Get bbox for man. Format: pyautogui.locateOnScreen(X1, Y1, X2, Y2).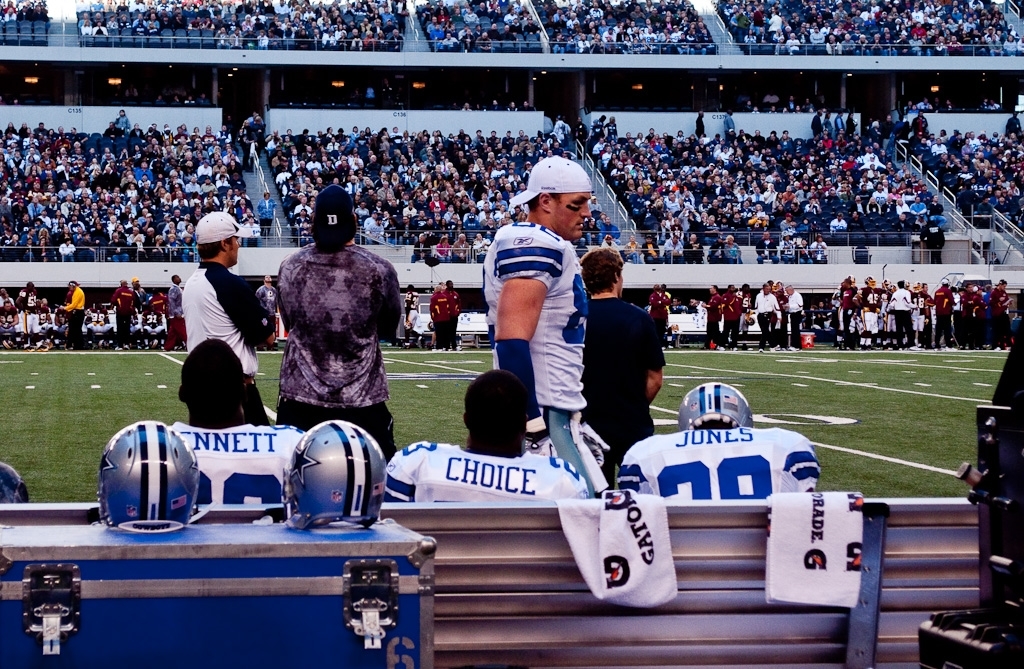
pyautogui.locateOnScreen(381, 371, 583, 502).
